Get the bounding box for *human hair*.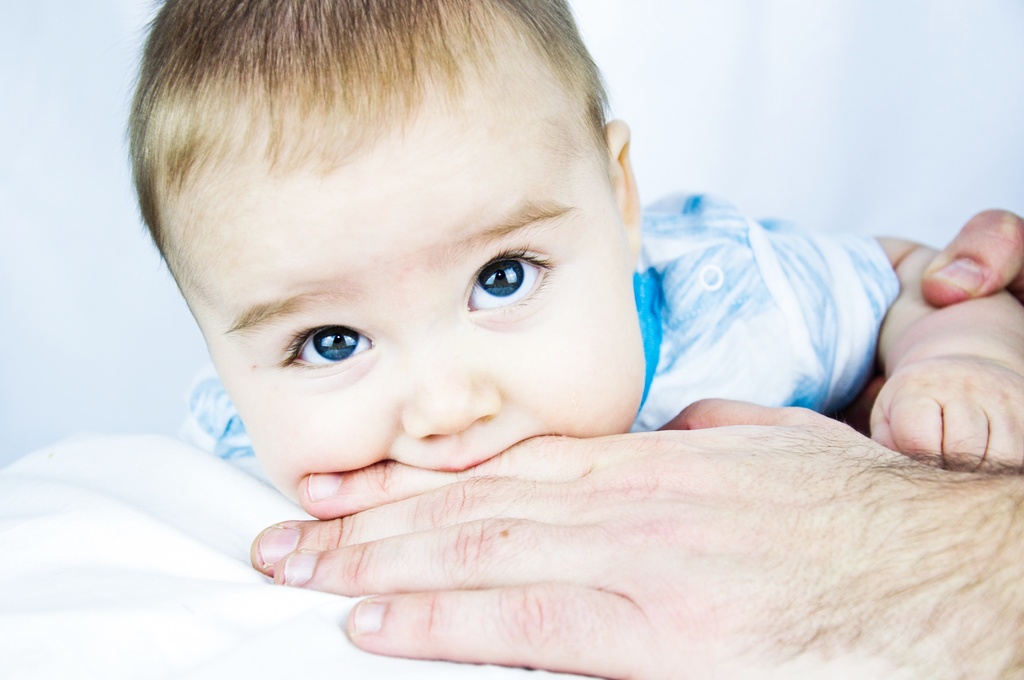
(left=136, top=11, right=602, bottom=315).
